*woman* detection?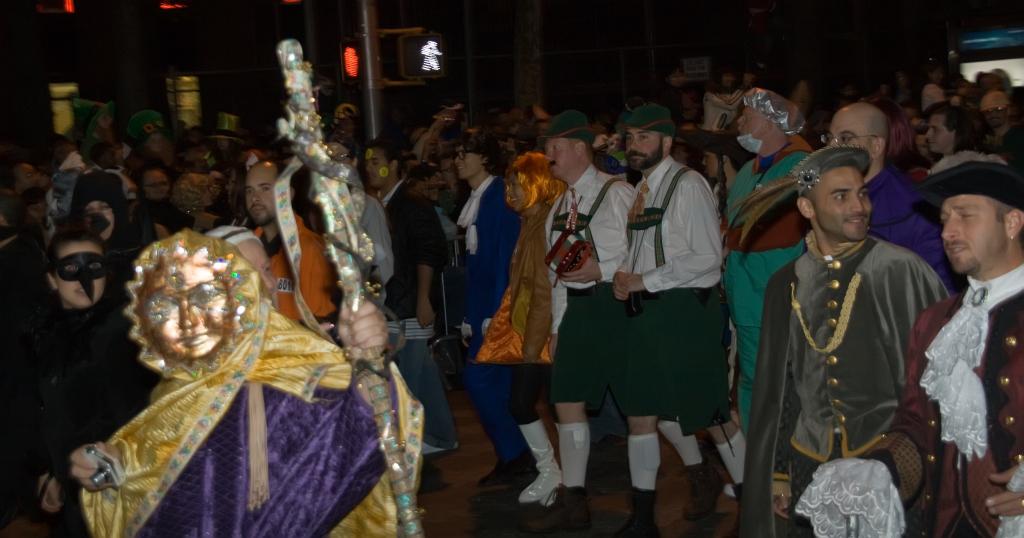
box(0, 227, 147, 537)
